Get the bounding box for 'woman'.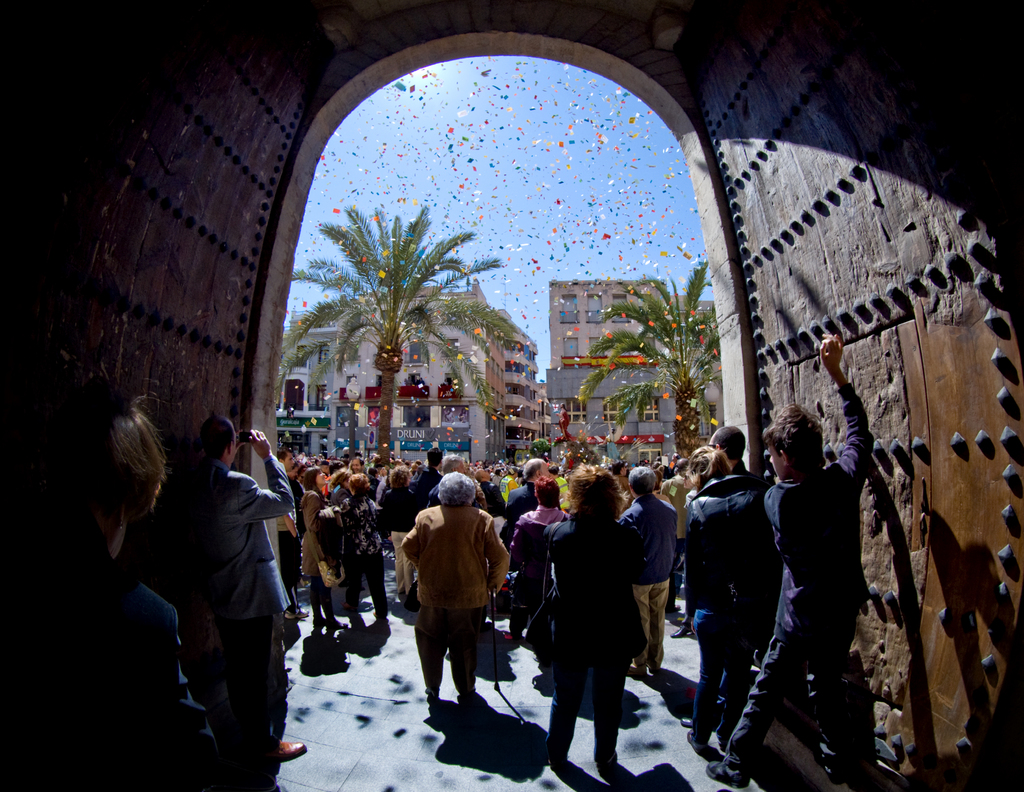
(543,469,662,781).
